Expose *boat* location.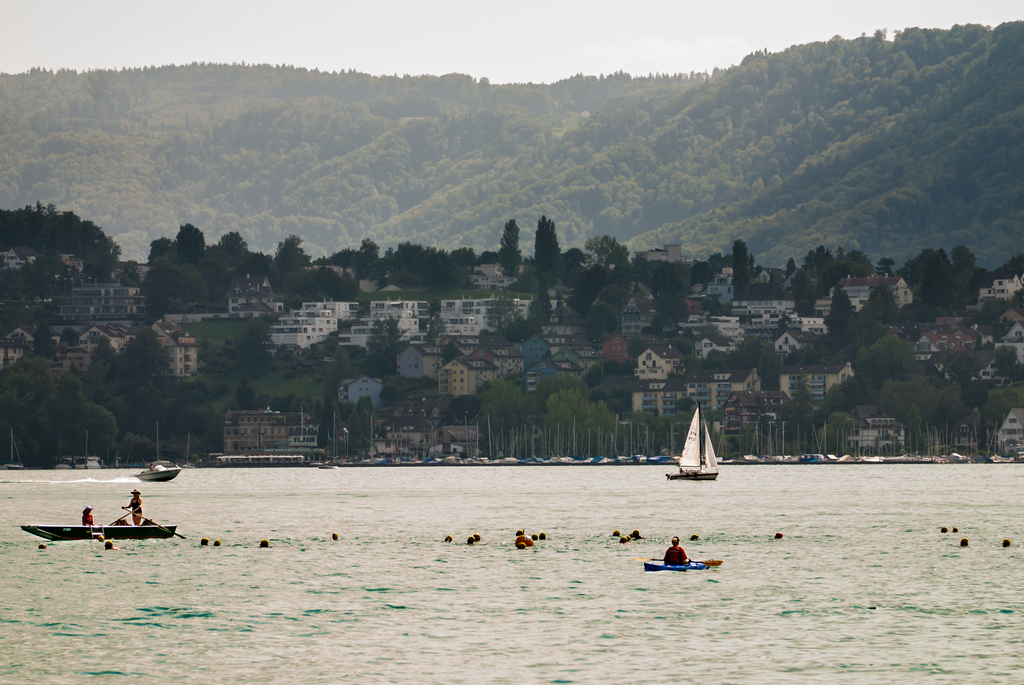
Exposed at rect(136, 464, 184, 485).
